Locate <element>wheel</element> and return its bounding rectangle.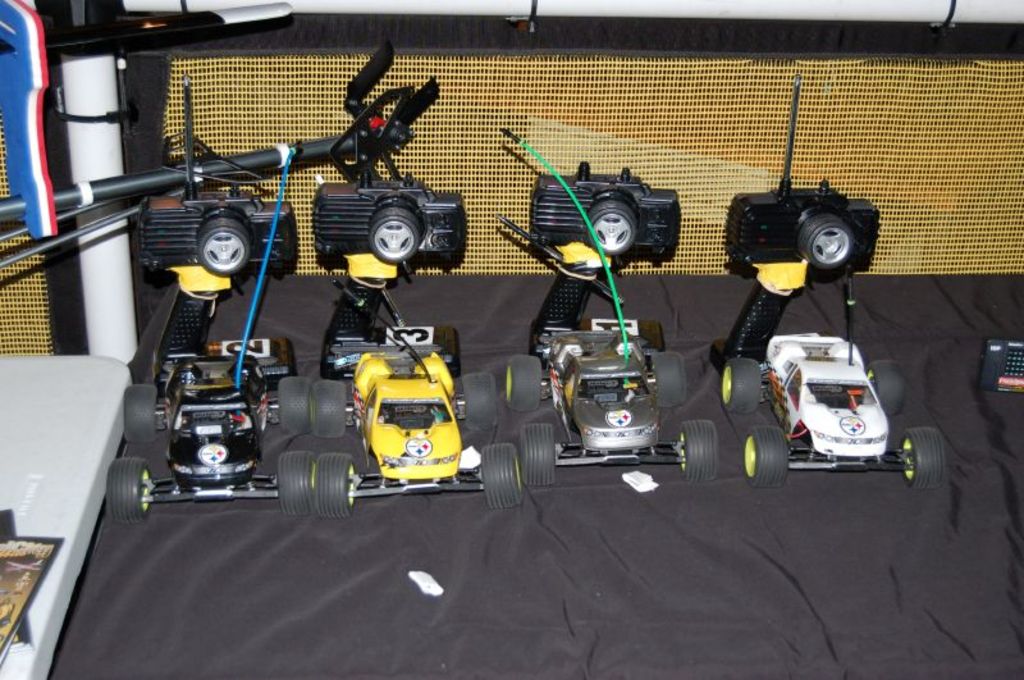
box(278, 452, 315, 516).
